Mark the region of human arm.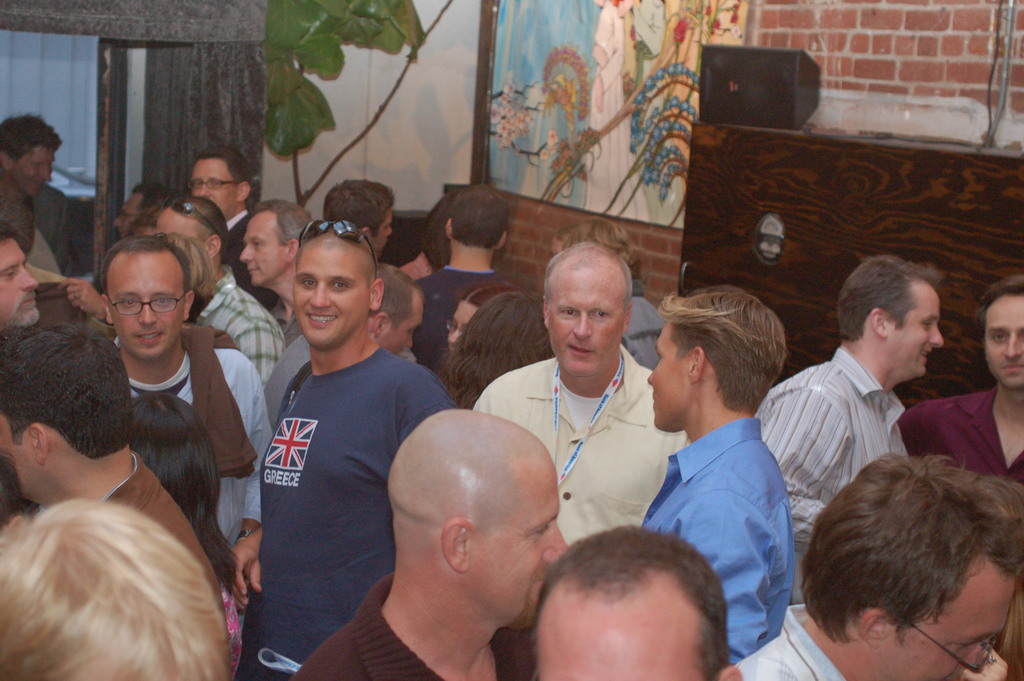
Region: bbox(57, 268, 112, 329).
